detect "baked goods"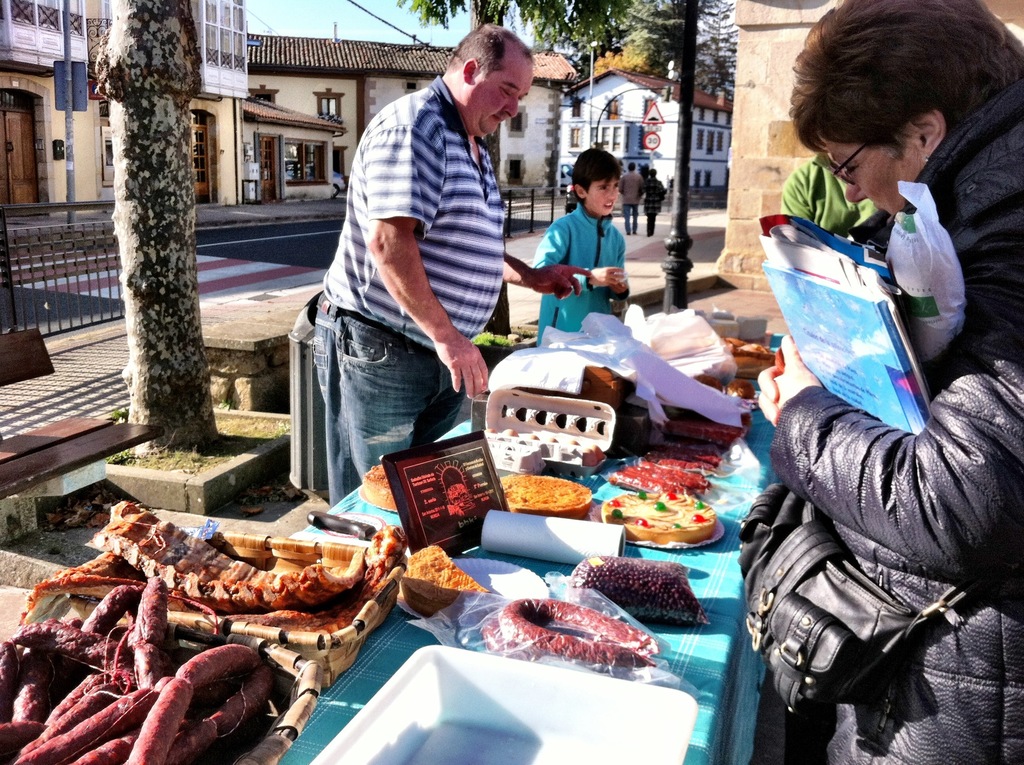
495, 473, 591, 520
